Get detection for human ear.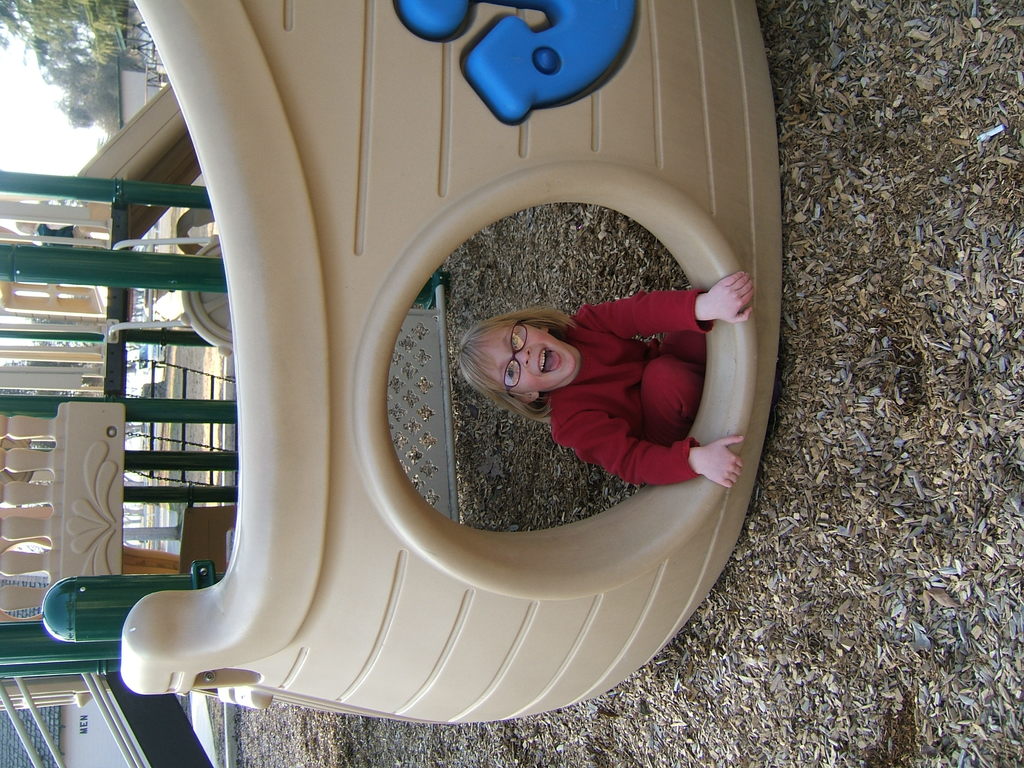
Detection: detection(530, 323, 550, 333).
